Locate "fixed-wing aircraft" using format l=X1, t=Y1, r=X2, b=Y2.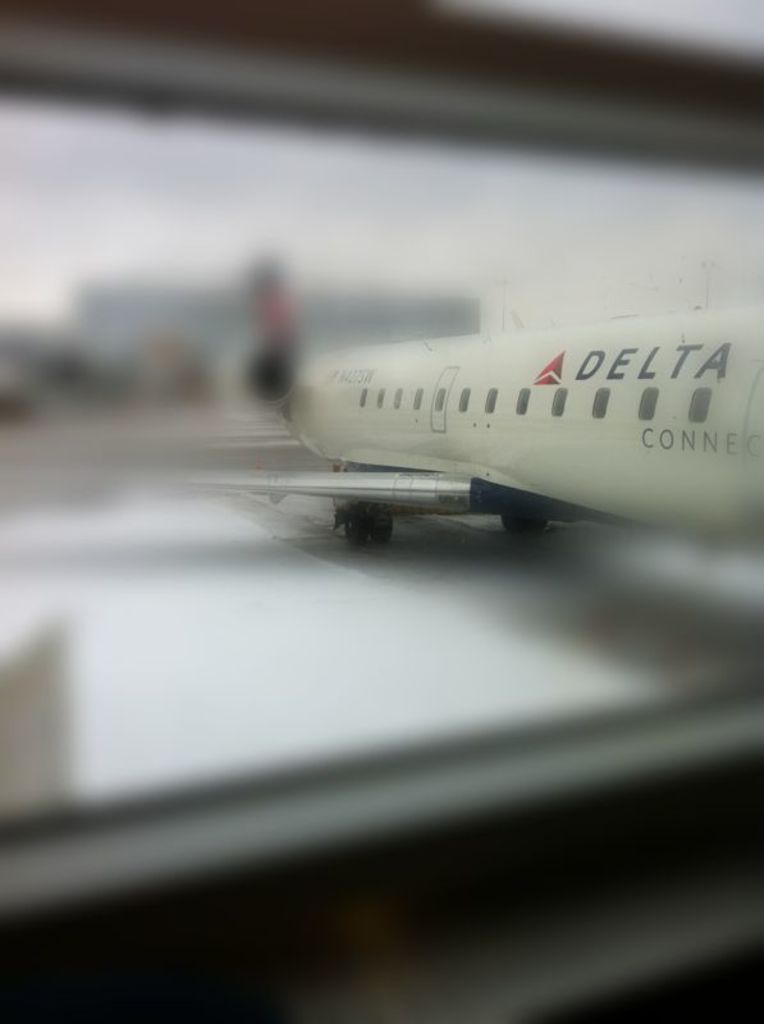
l=224, t=266, r=763, b=541.
